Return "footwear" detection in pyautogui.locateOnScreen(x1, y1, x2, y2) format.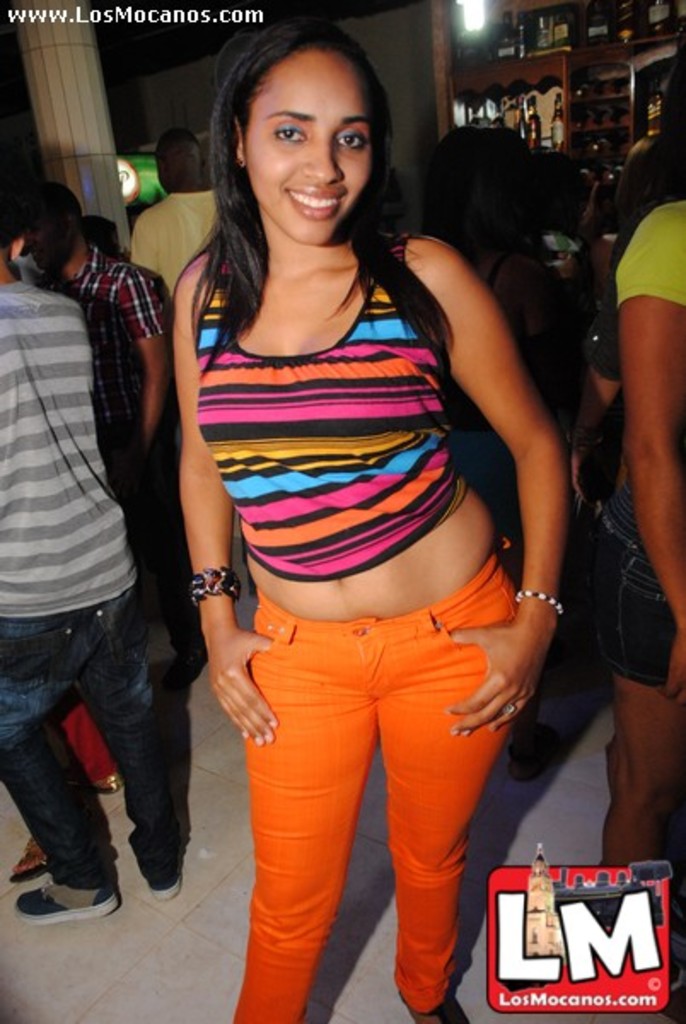
pyautogui.locateOnScreen(19, 869, 130, 923).
